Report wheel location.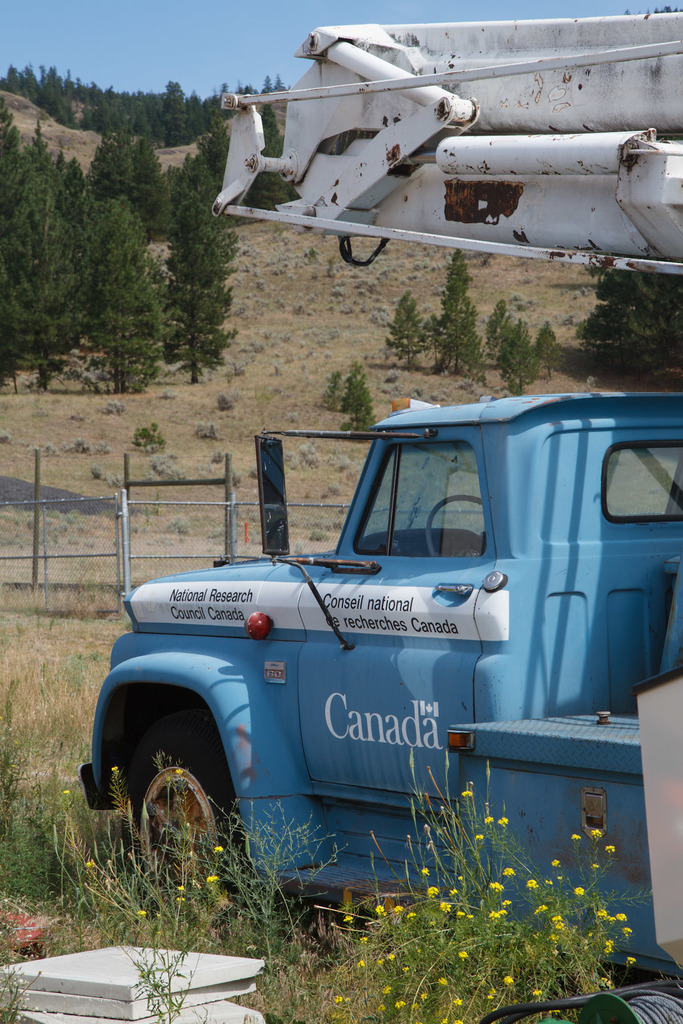
Report: crop(427, 495, 484, 562).
